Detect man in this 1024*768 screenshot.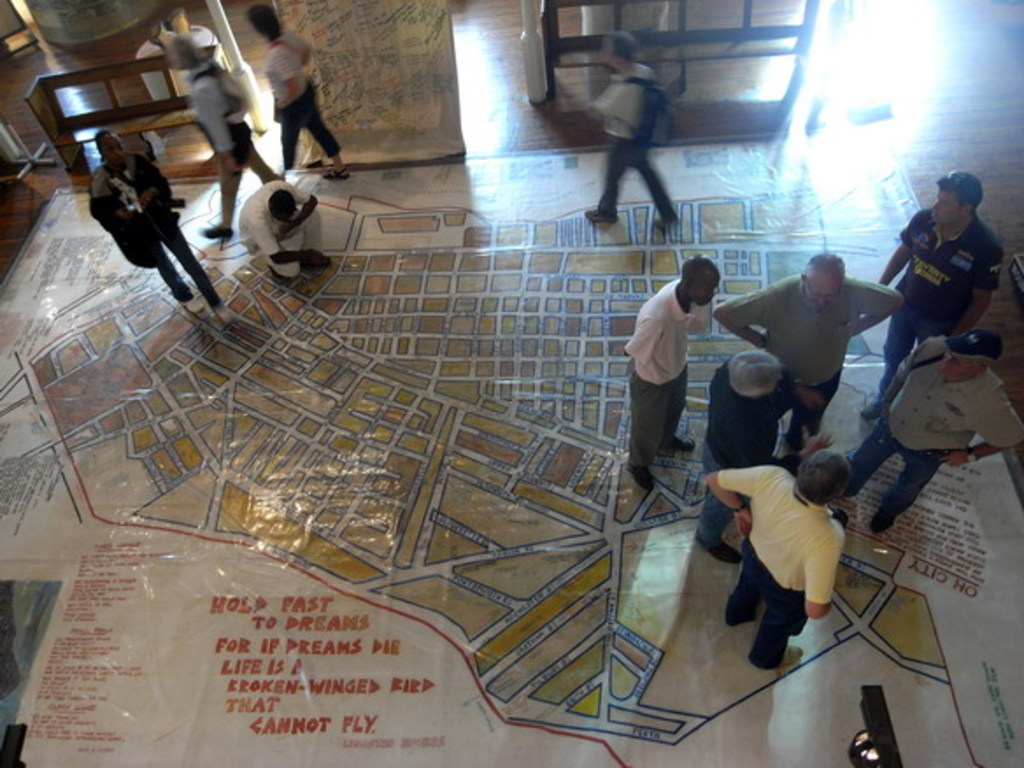
Detection: <box>82,117,217,316</box>.
